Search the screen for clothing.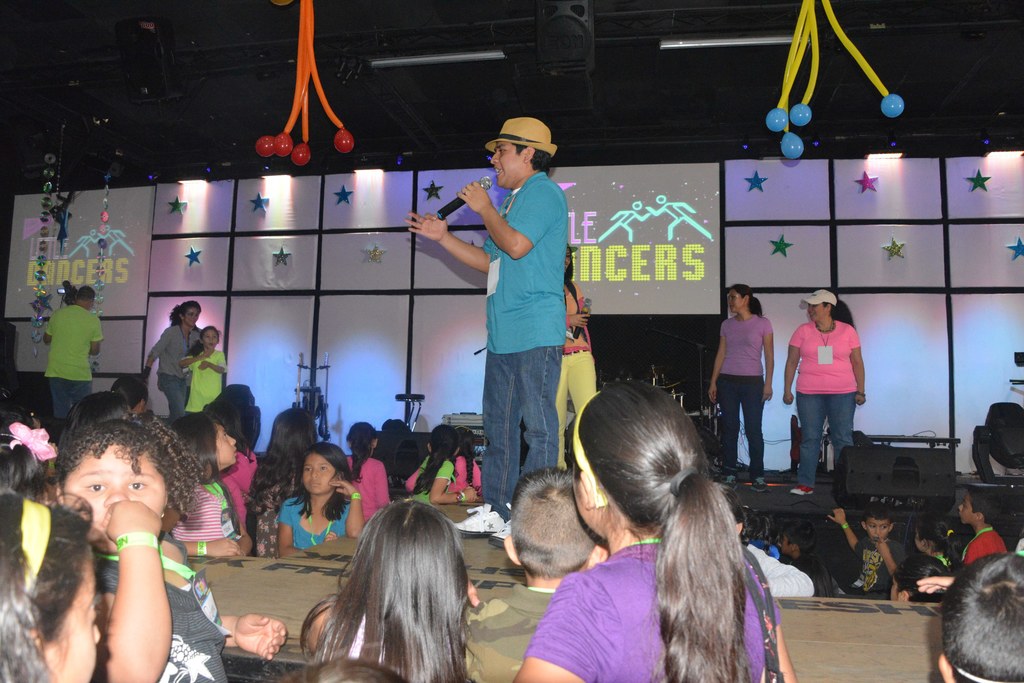
Found at <box>276,491,348,549</box>.
